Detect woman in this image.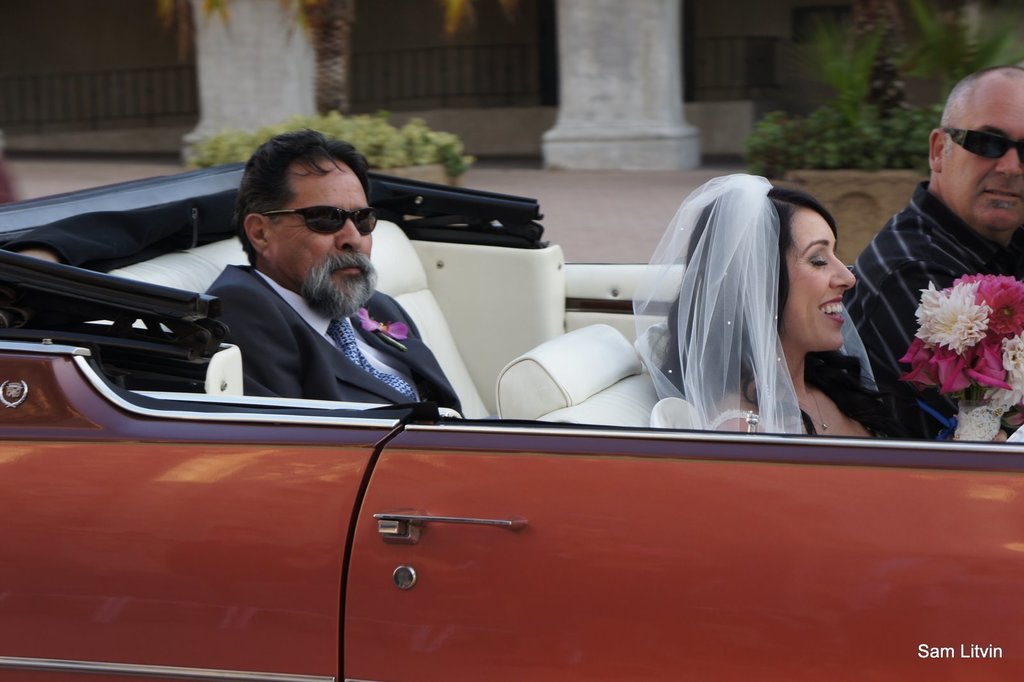
Detection: 659, 174, 924, 461.
